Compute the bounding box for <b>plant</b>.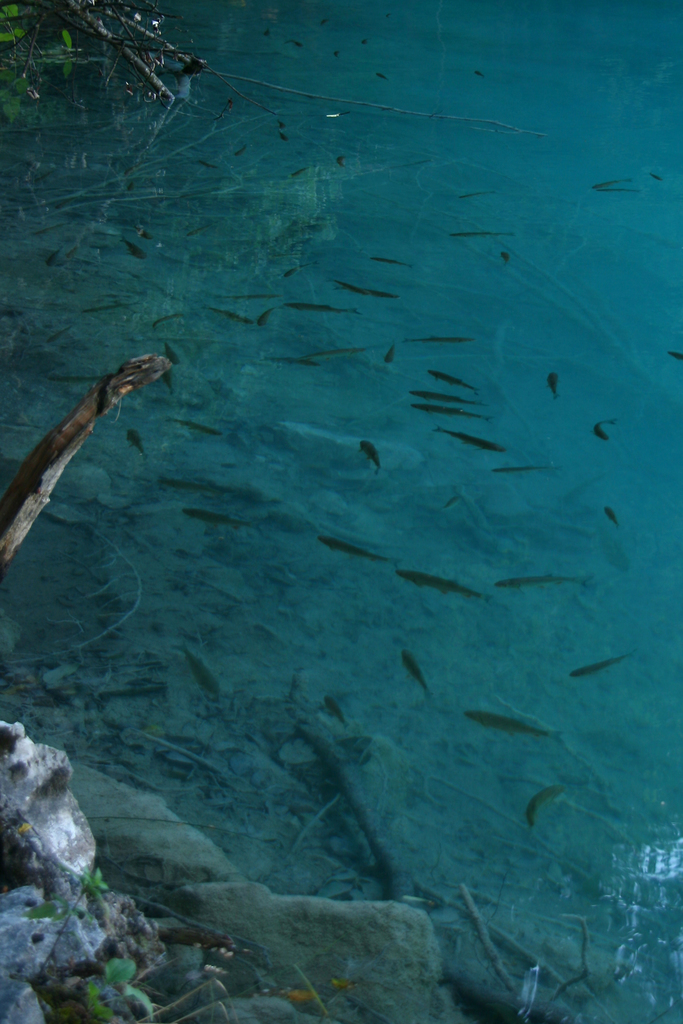
detection(63, 949, 138, 1023).
